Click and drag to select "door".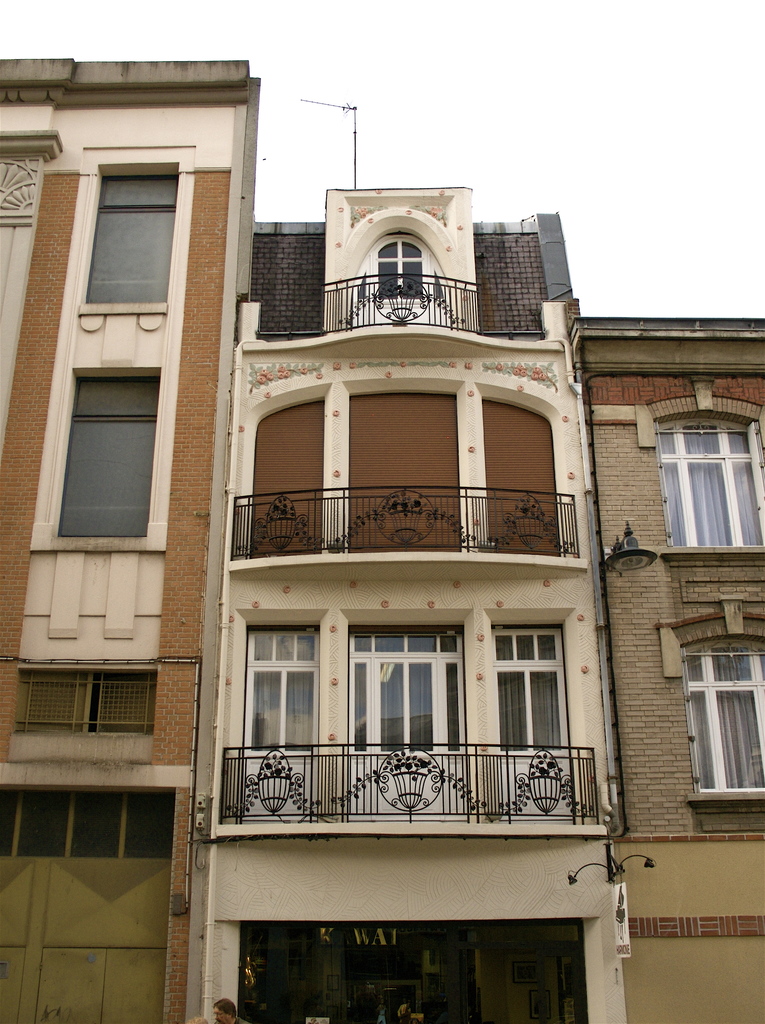
Selection: x1=480, y1=630, x2=581, y2=819.
